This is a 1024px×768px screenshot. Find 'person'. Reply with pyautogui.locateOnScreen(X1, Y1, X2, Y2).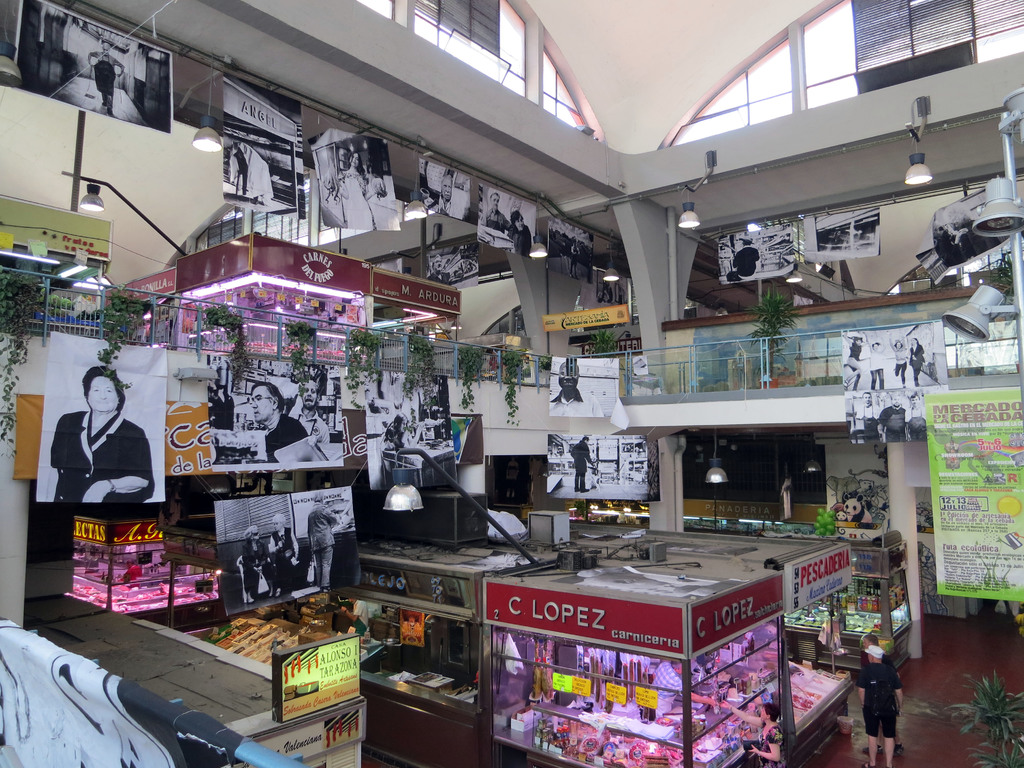
pyautogui.locateOnScreen(88, 38, 127, 112).
